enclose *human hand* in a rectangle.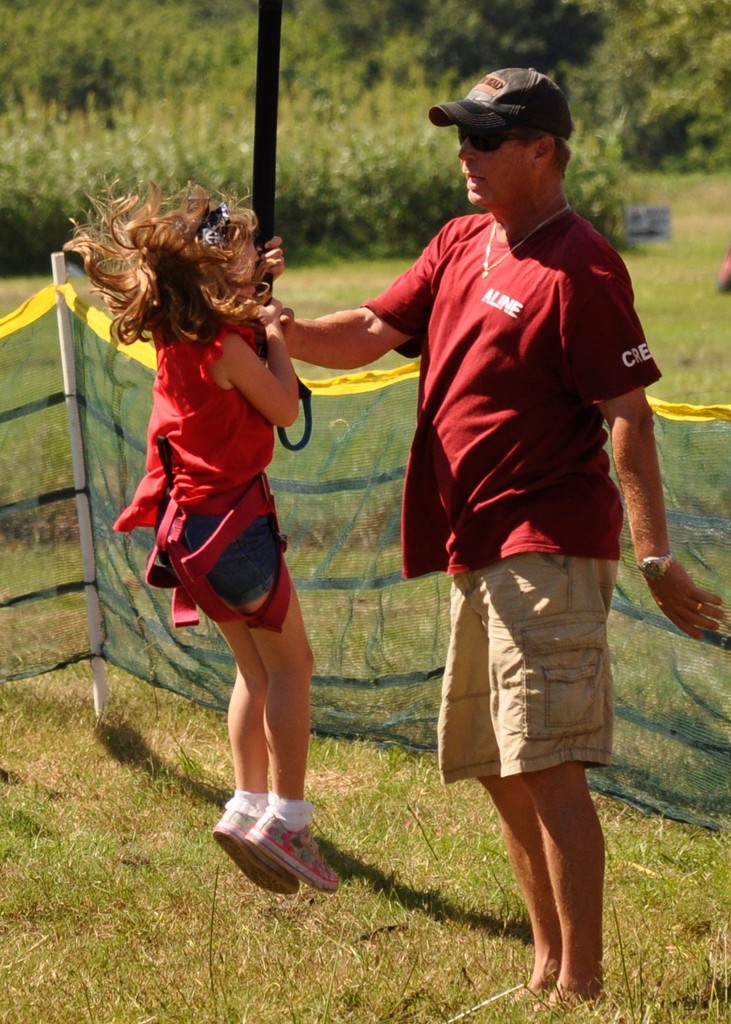
x1=251, y1=235, x2=286, y2=284.
